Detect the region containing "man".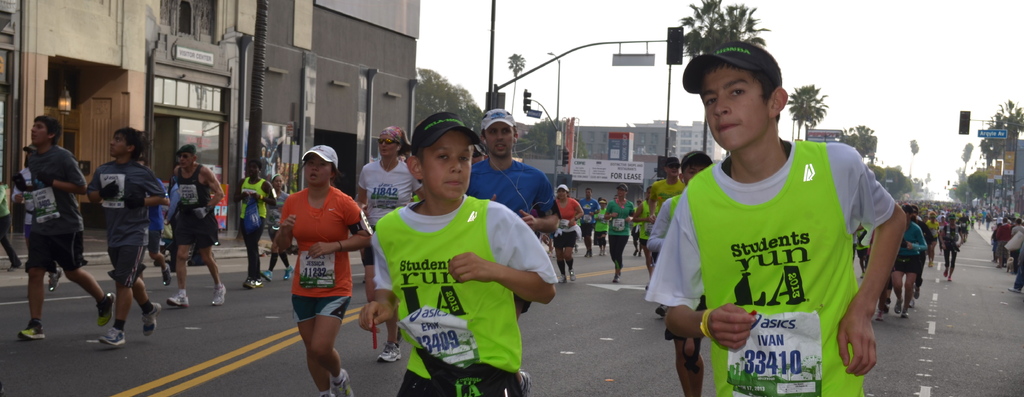
l=648, t=155, r=688, b=215.
